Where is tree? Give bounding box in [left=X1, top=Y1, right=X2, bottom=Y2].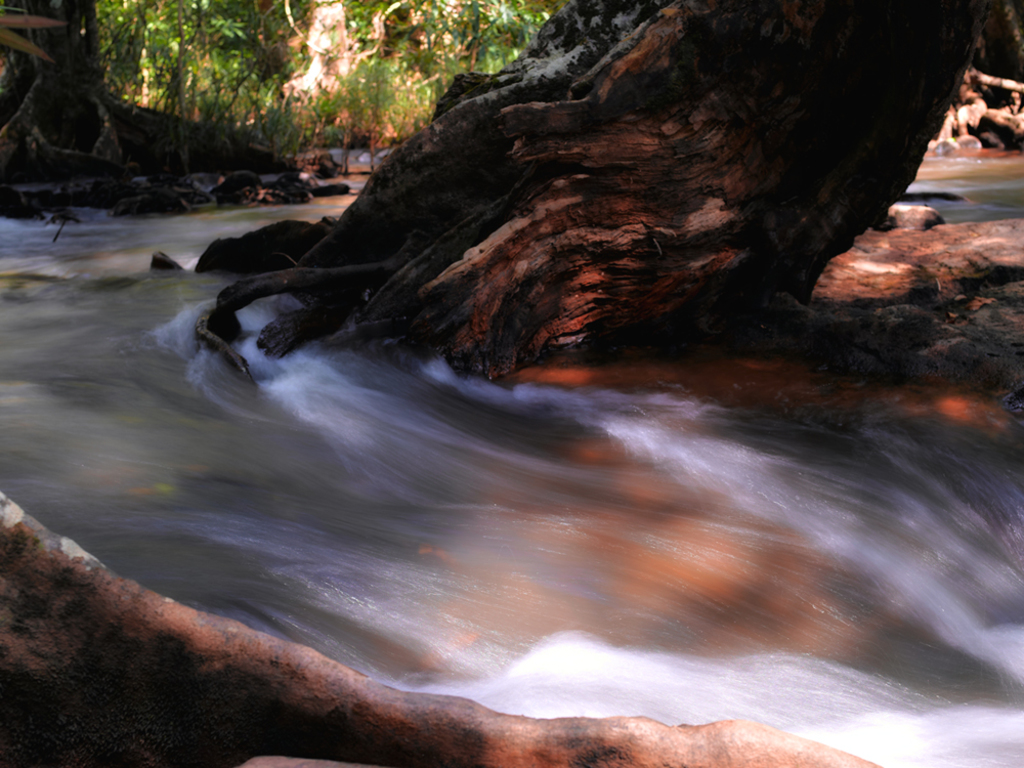
[left=217, top=4, right=981, bottom=364].
